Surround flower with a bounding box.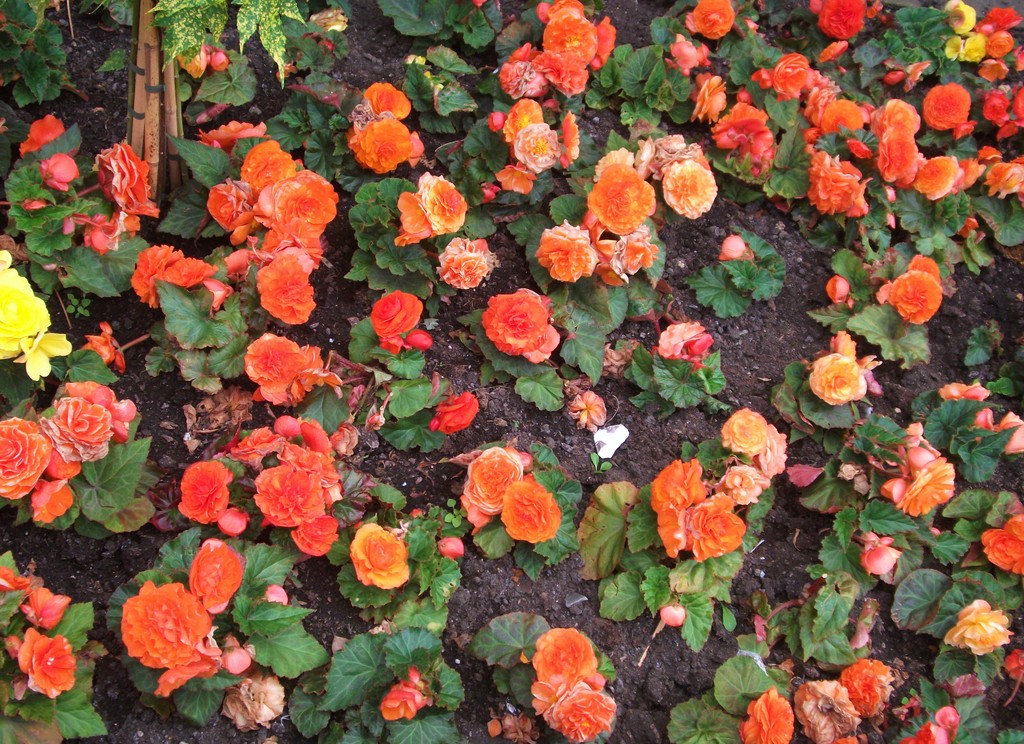
detection(532, 219, 596, 282).
